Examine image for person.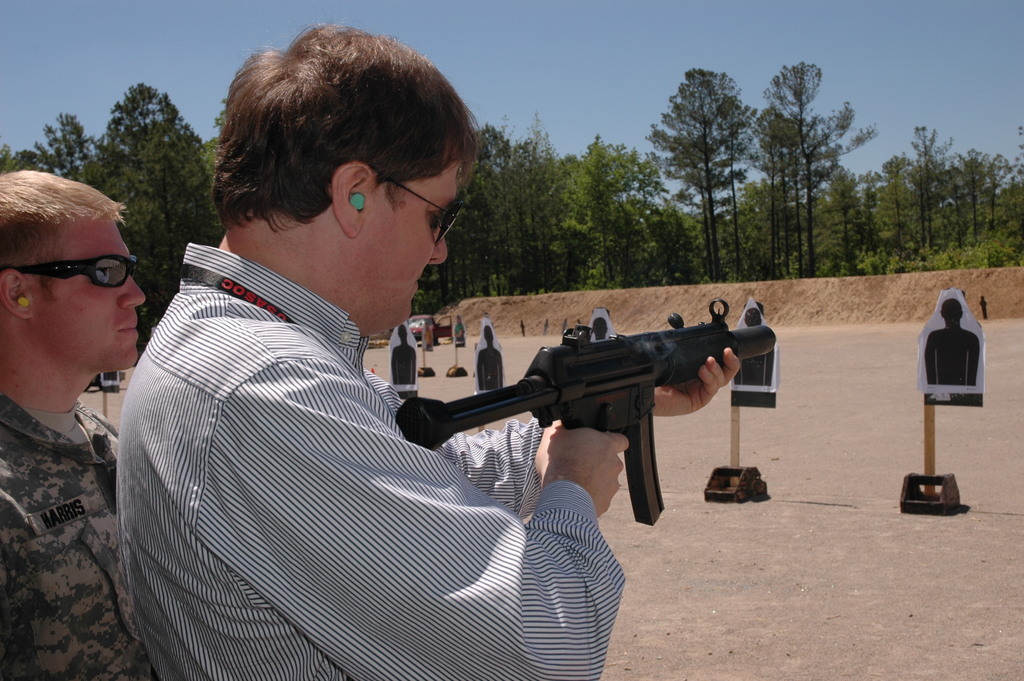
Examination result: 0,161,163,680.
